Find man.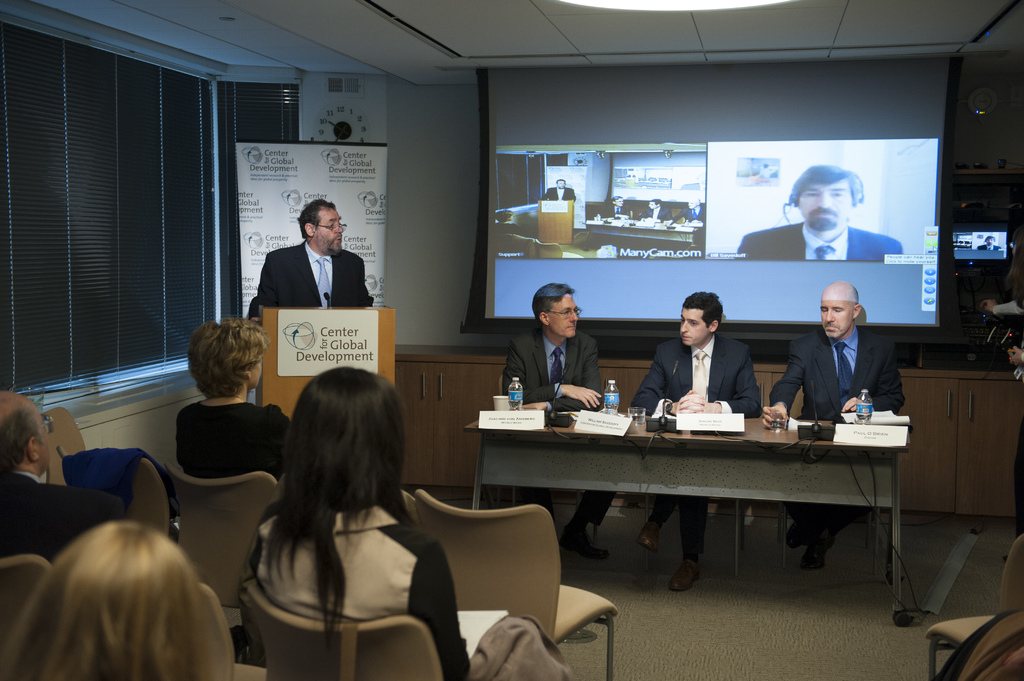
<bbox>682, 195, 704, 221</bbox>.
